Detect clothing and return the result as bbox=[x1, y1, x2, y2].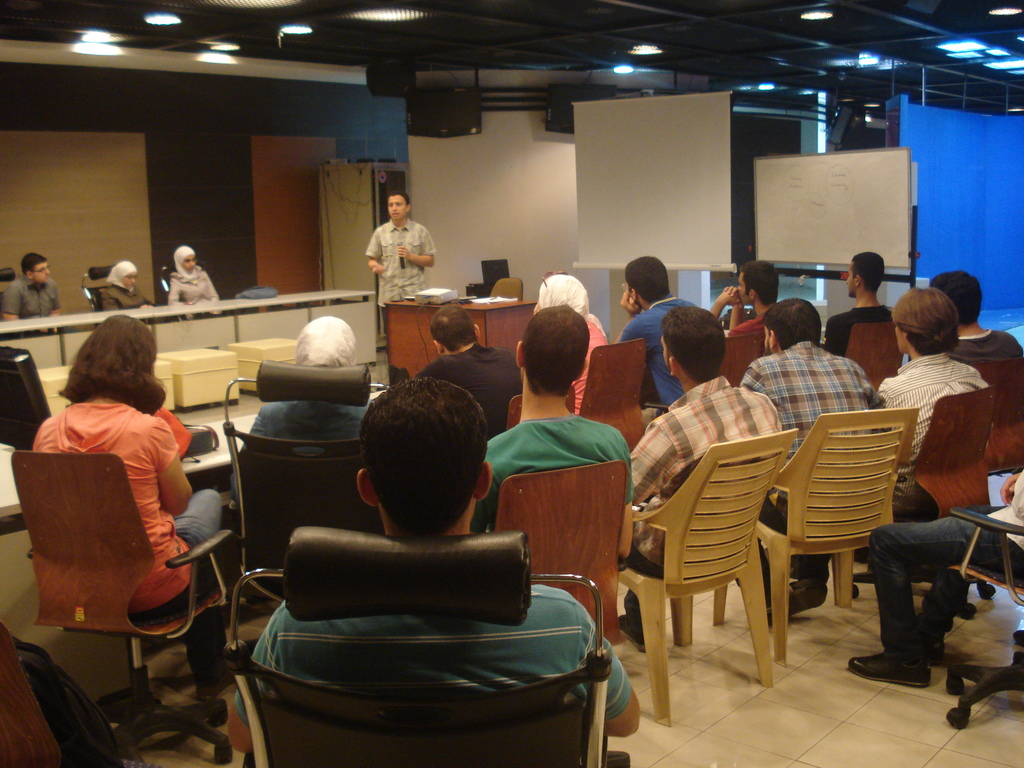
bbox=[636, 294, 724, 403].
